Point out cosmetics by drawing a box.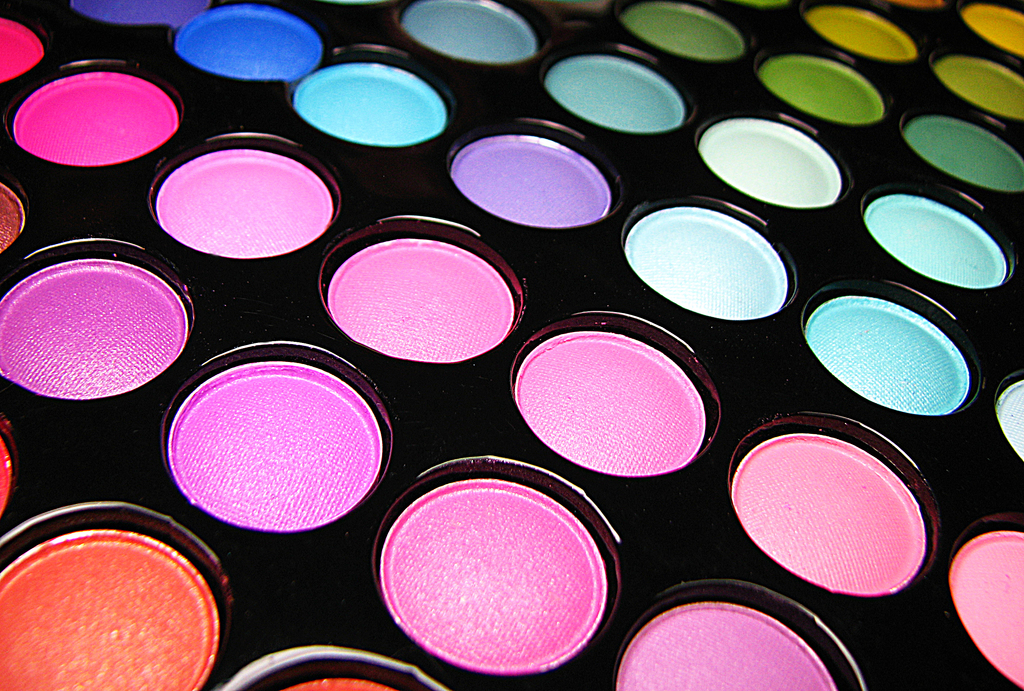
locate(0, 258, 191, 398).
